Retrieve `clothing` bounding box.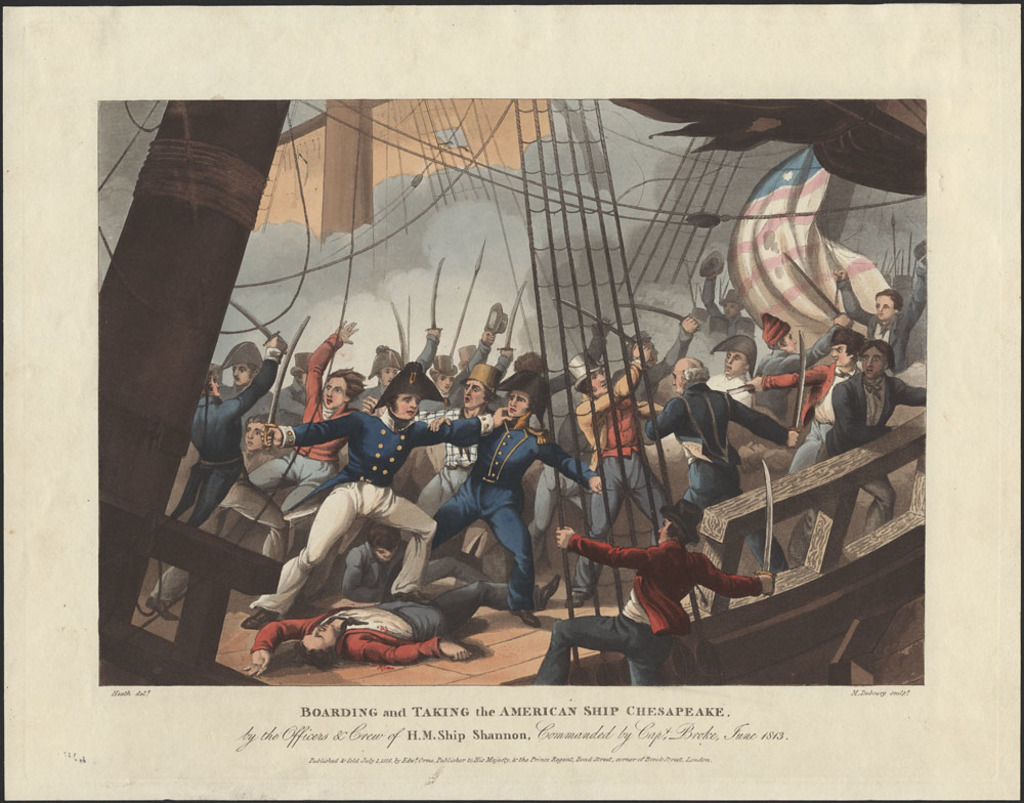
Bounding box: <region>191, 342, 282, 518</region>.
